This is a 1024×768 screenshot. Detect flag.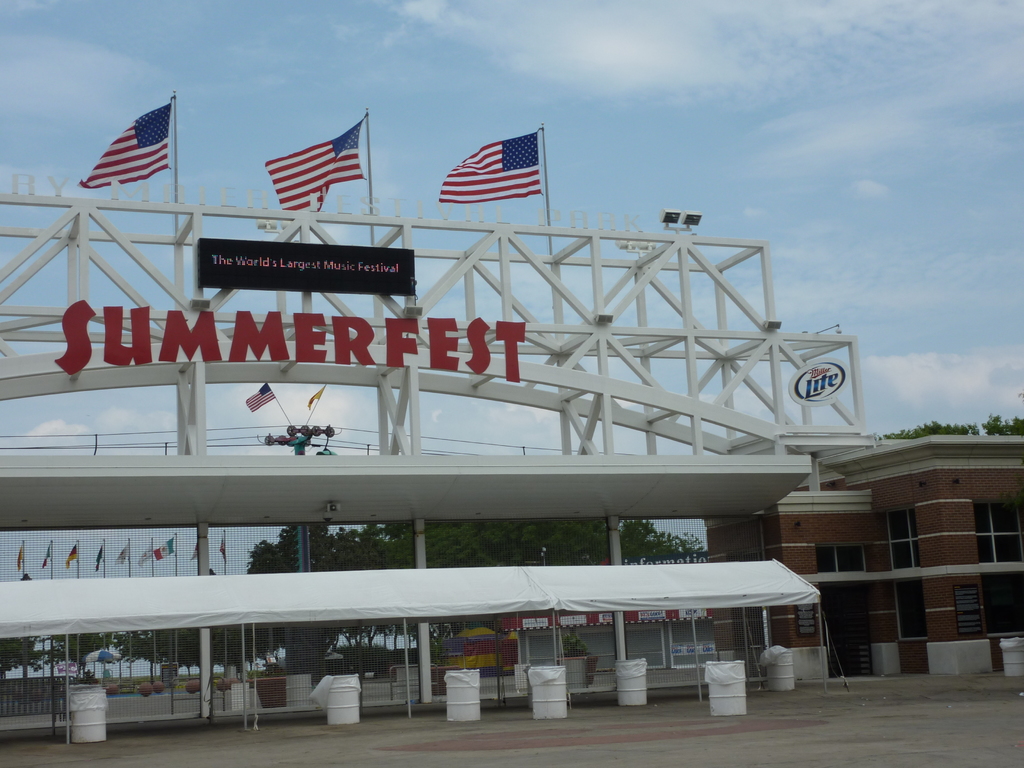
pyautogui.locateOnScreen(438, 128, 542, 204).
